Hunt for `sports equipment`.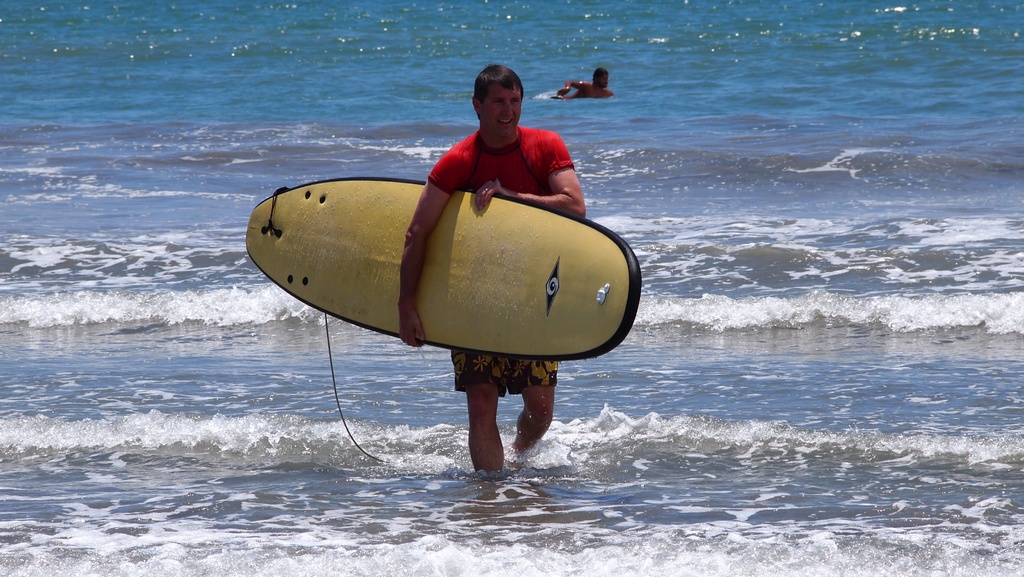
Hunted down at pyautogui.locateOnScreen(243, 175, 642, 361).
